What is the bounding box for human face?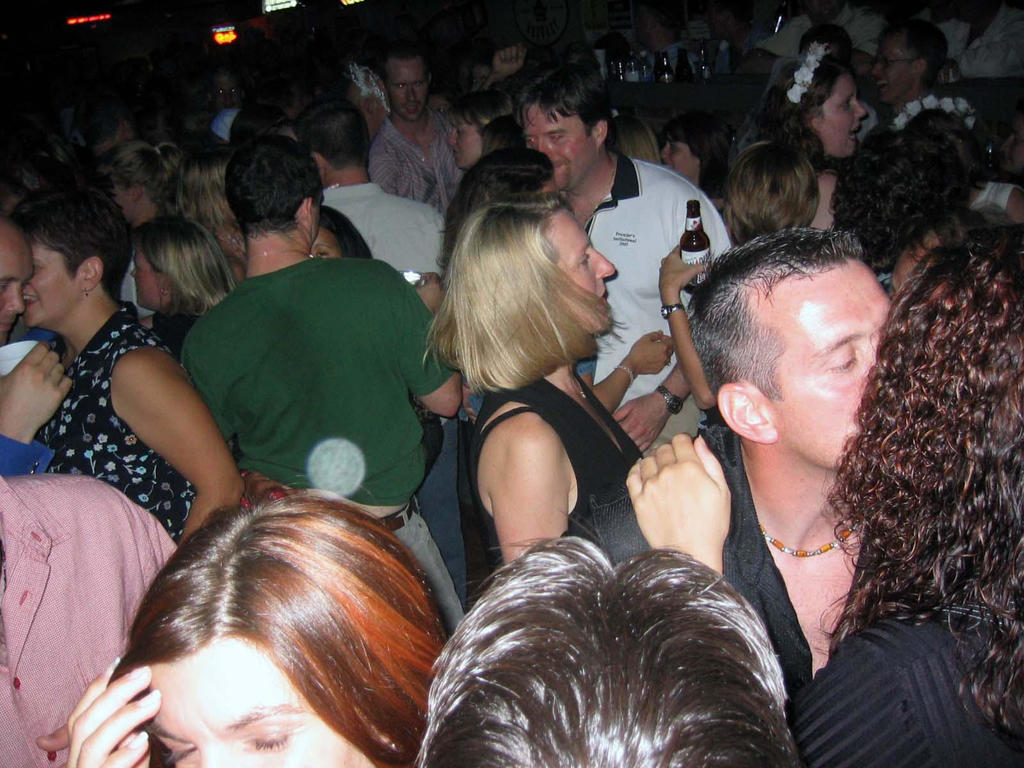
x1=378, y1=60, x2=424, y2=118.
